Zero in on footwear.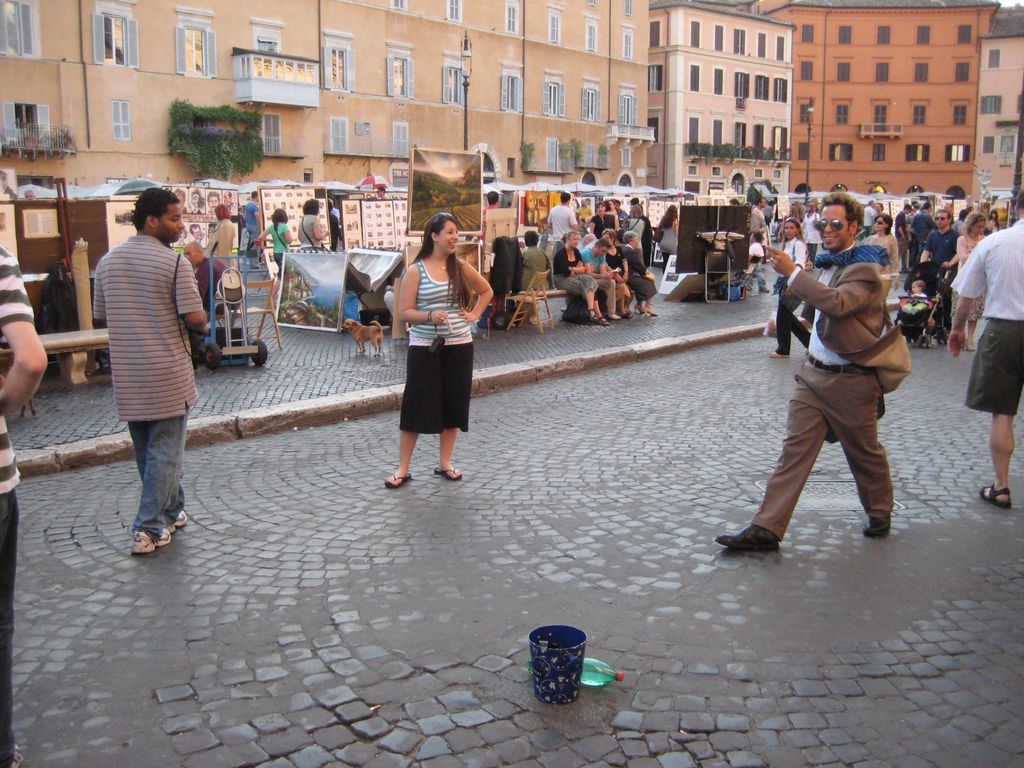
Zeroed in: 586:307:597:321.
